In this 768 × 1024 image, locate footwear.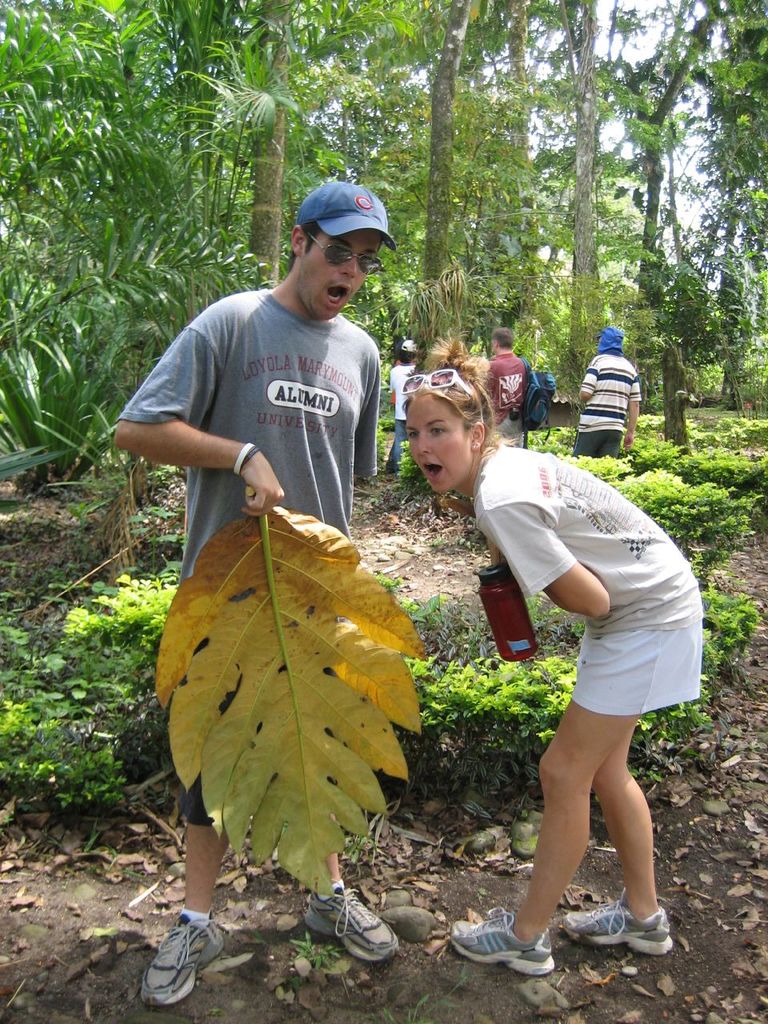
Bounding box: 136/921/222/1005.
